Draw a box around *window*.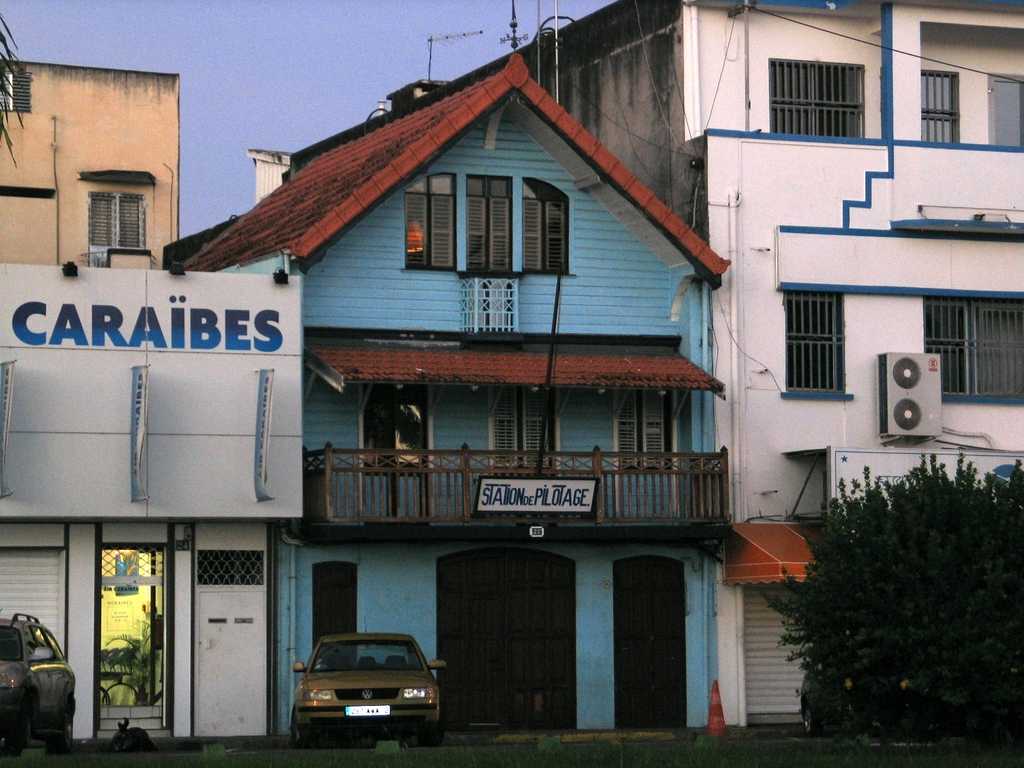
x1=519, y1=175, x2=577, y2=280.
